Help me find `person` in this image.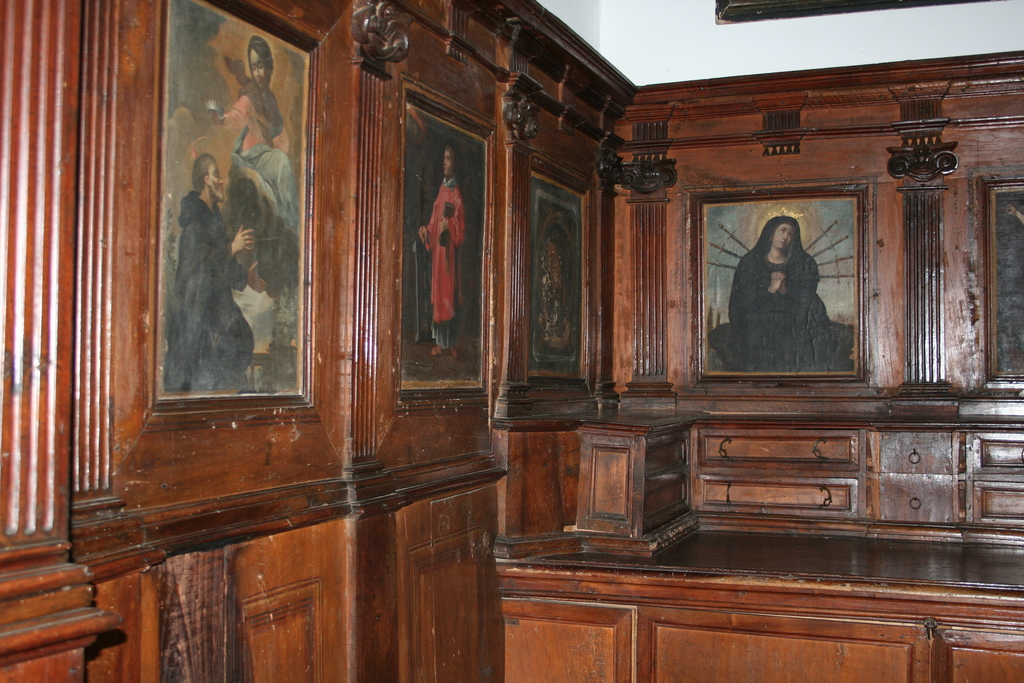
Found it: {"x1": 419, "y1": 144, "x2": 470, "y2": 360}.
